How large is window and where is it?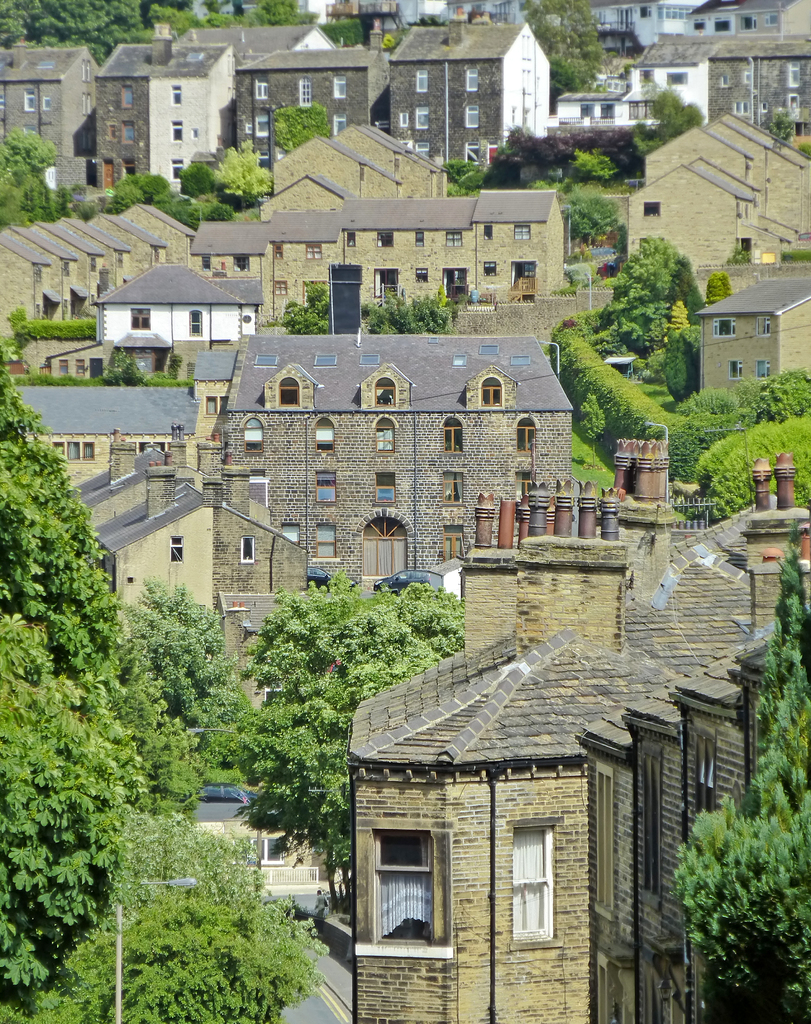
Bounding box: select_region(504, 820, 570, 948).
